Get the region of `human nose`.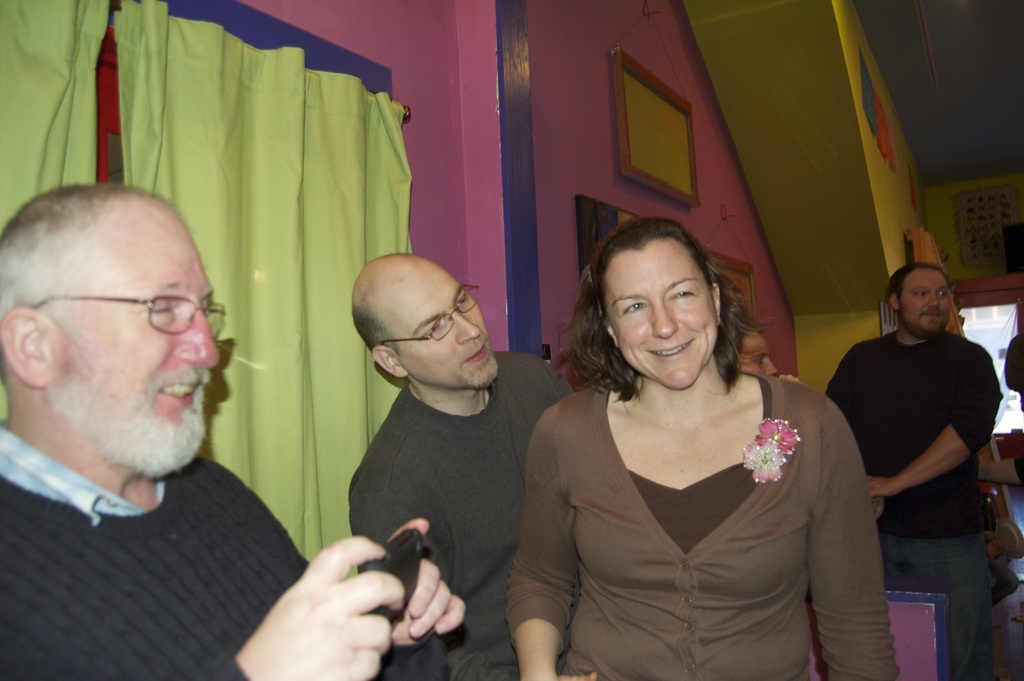
l=170, t=306, r=221, b=369.
